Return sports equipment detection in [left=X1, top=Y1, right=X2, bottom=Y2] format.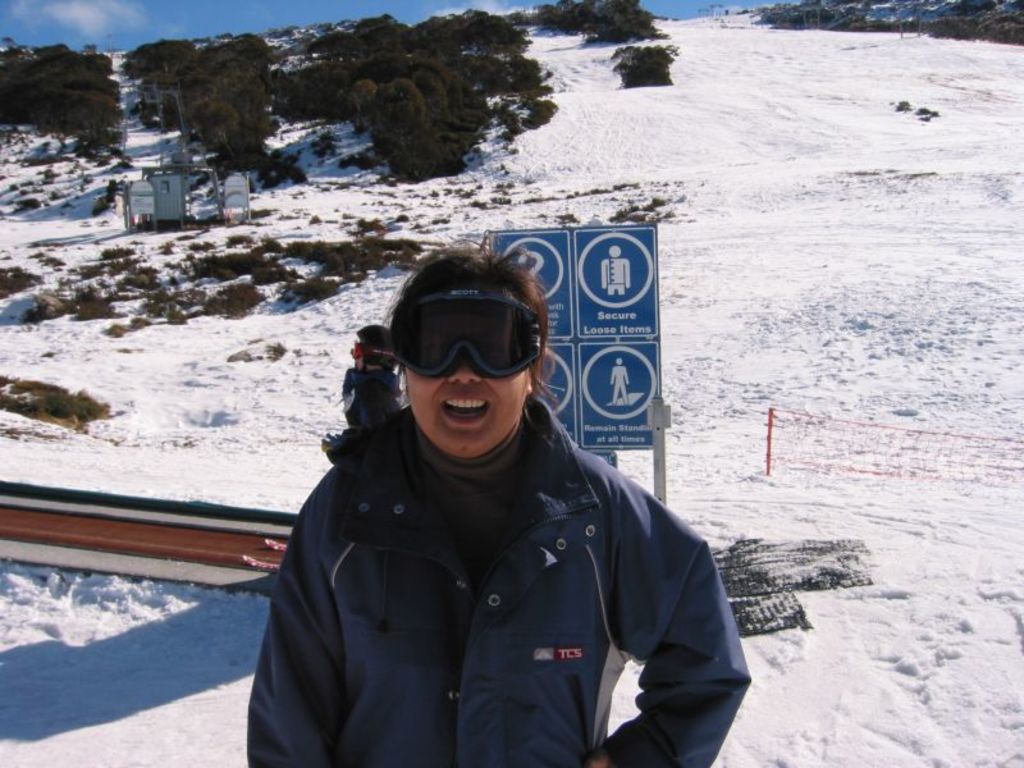
[left=392, top=288, right=544, bottom=379].
